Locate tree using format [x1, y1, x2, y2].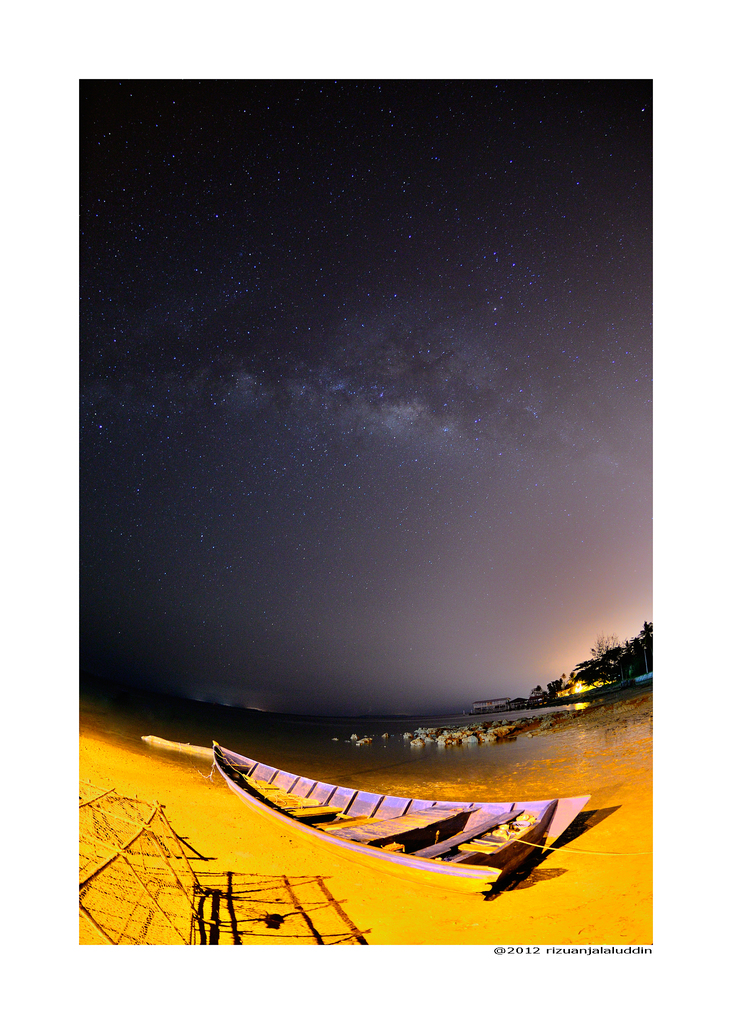
[545, 676, 563, 695].
